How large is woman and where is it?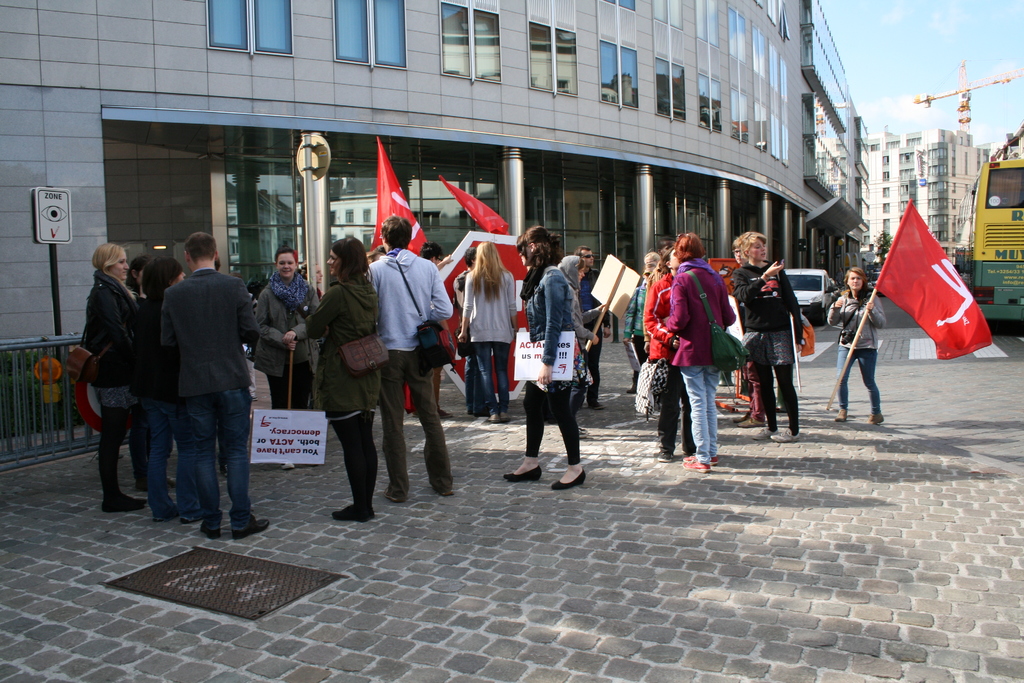
Bounding box: [left=122, top=256, right=193, bottom=487].
